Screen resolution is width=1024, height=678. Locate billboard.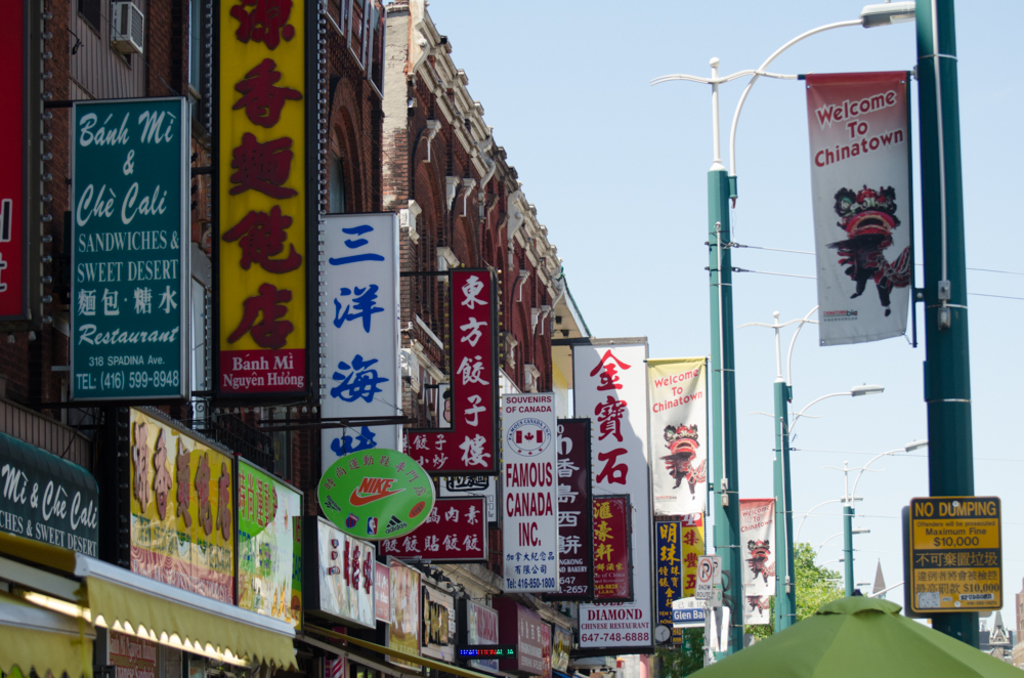
500/386/558/589.
